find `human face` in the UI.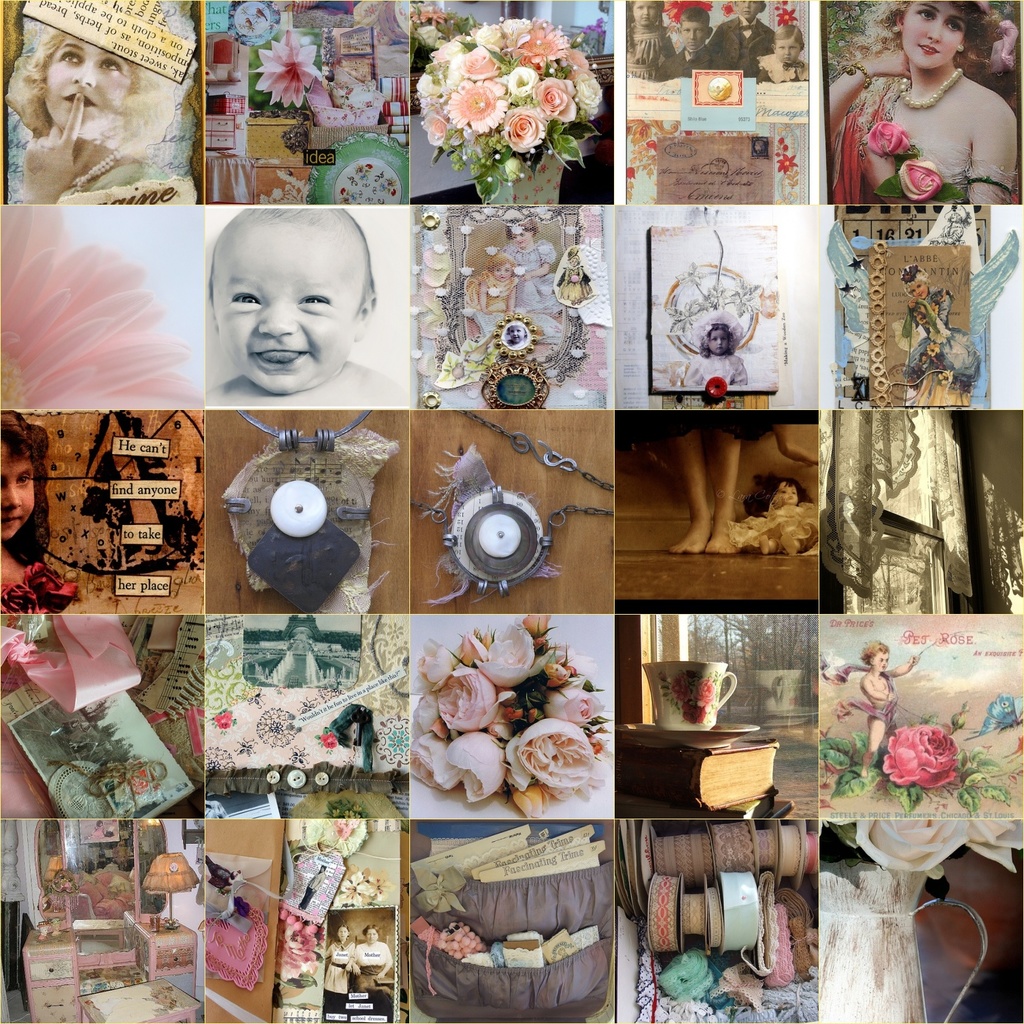
UI element at select_region(46, 29, 131, 129).
